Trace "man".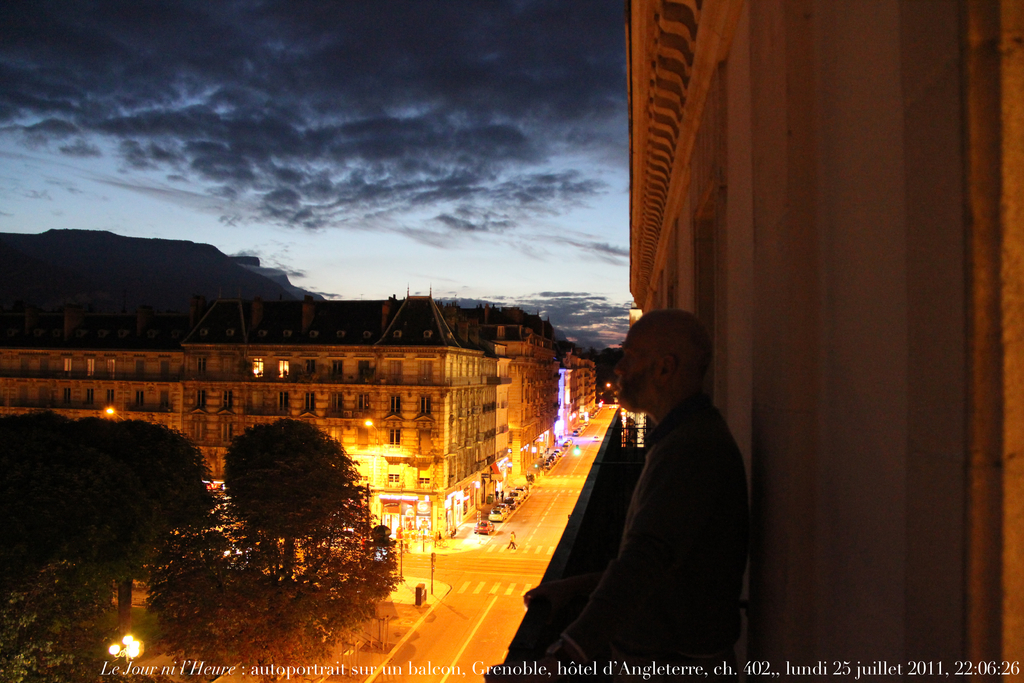
Traced to x1=539, y1=297, x2=767, y2=663.
